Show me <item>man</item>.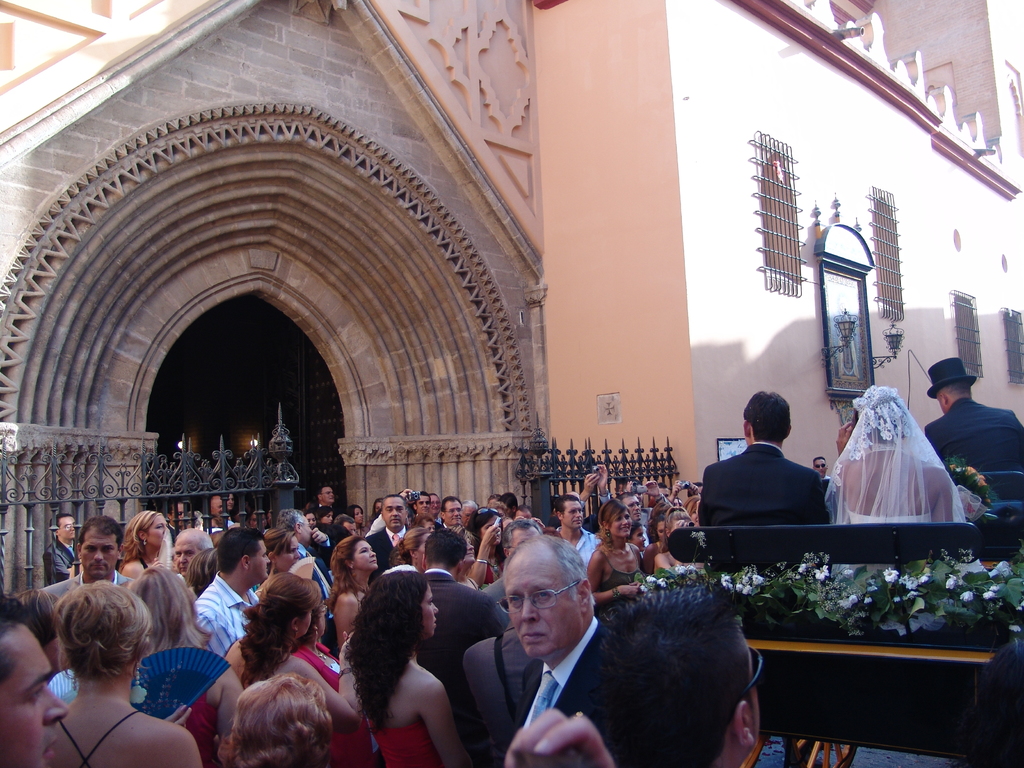
<item>man</item> is here: (x1=185, y1=532, x2=268, y2=644).
